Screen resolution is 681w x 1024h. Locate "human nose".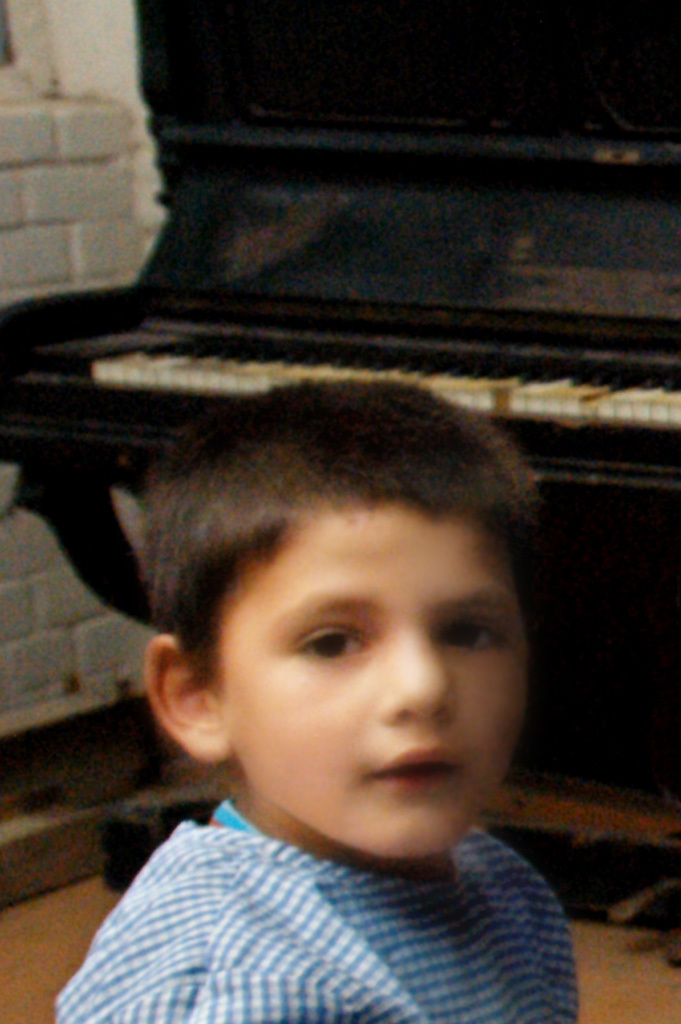
x1=375 y1=625 x2=460 y2=726.
